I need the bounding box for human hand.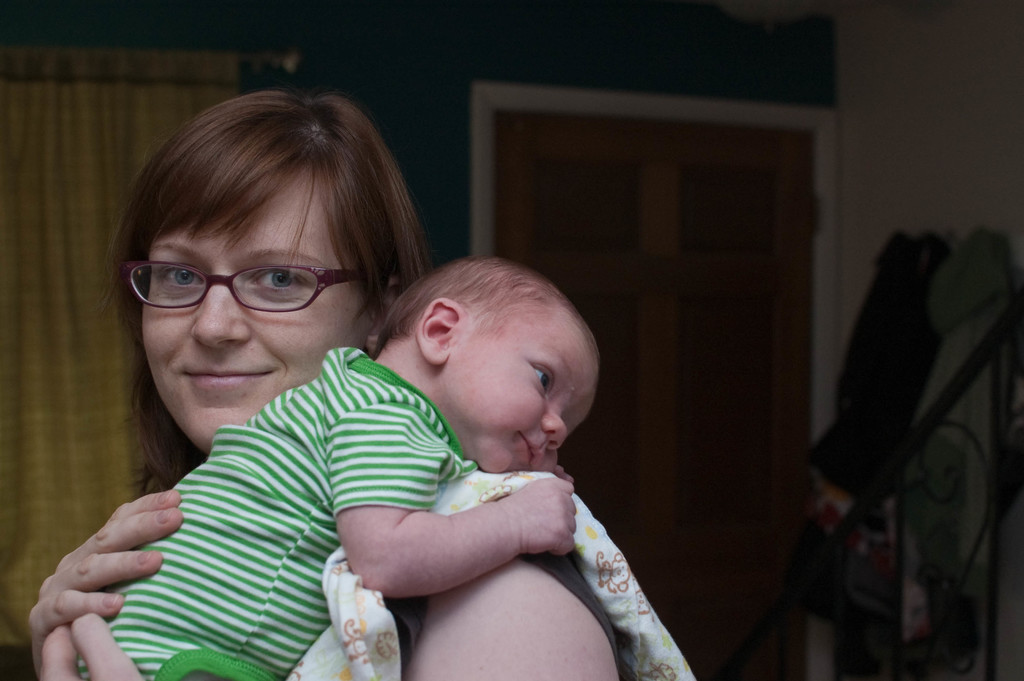
Here it is: Rect(506, 475, 577, 556).
